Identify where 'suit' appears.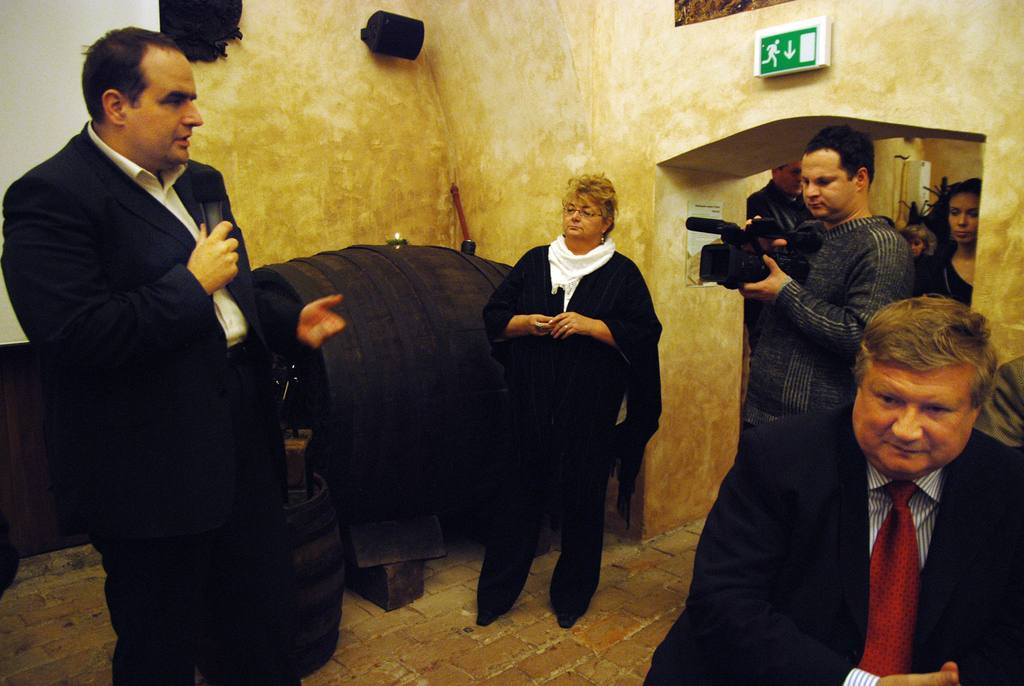
Appears at 640:402:1023:685.
